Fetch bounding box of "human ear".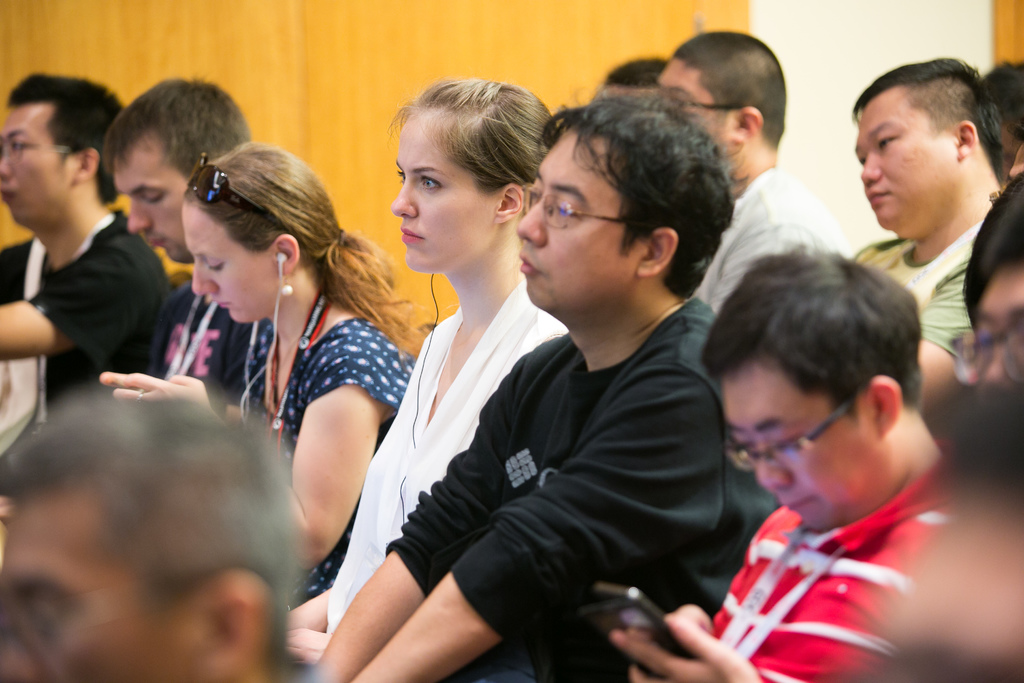
Bbox: region(731, 108, 765, 140).
